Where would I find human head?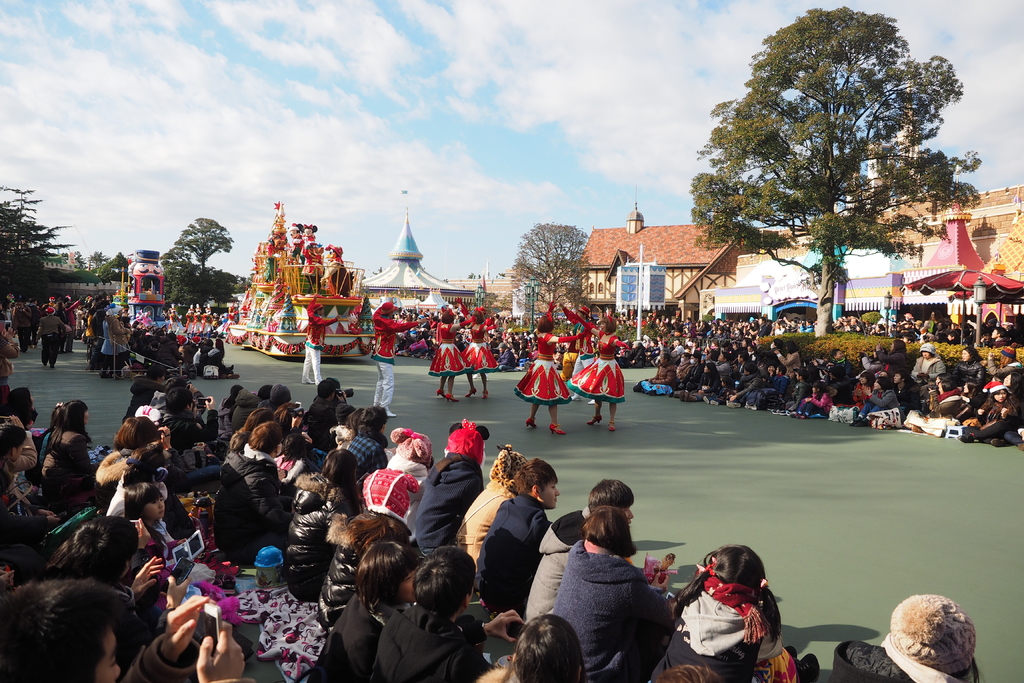
At (538, 313, 554, 335).
